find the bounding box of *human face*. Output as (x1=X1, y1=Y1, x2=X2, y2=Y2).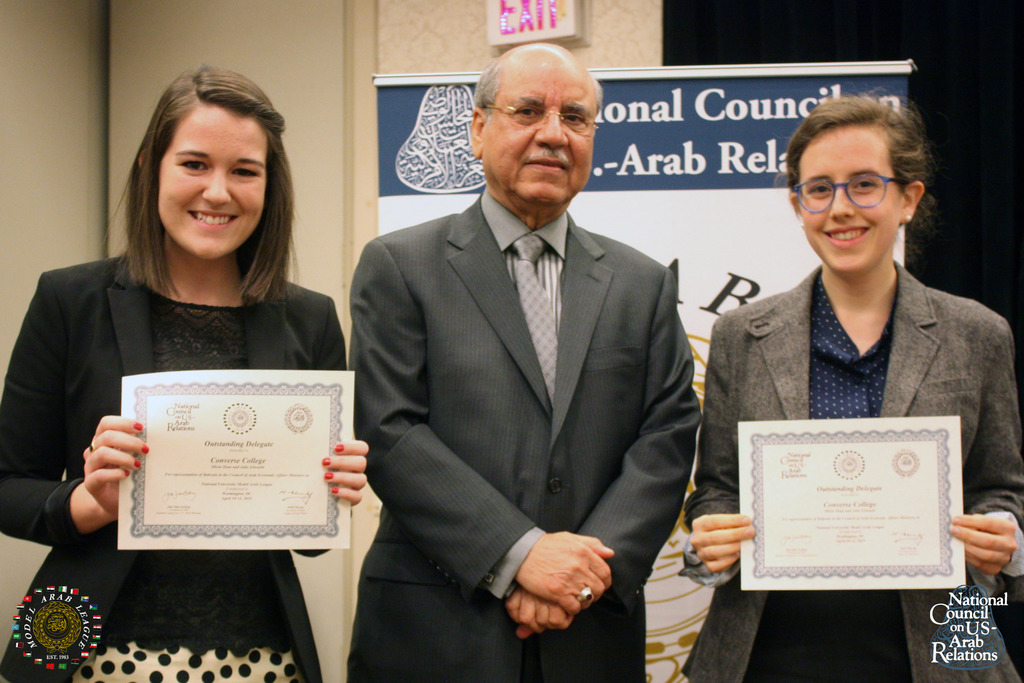
(x1=155, y1=97, x2=269, y2=262).
